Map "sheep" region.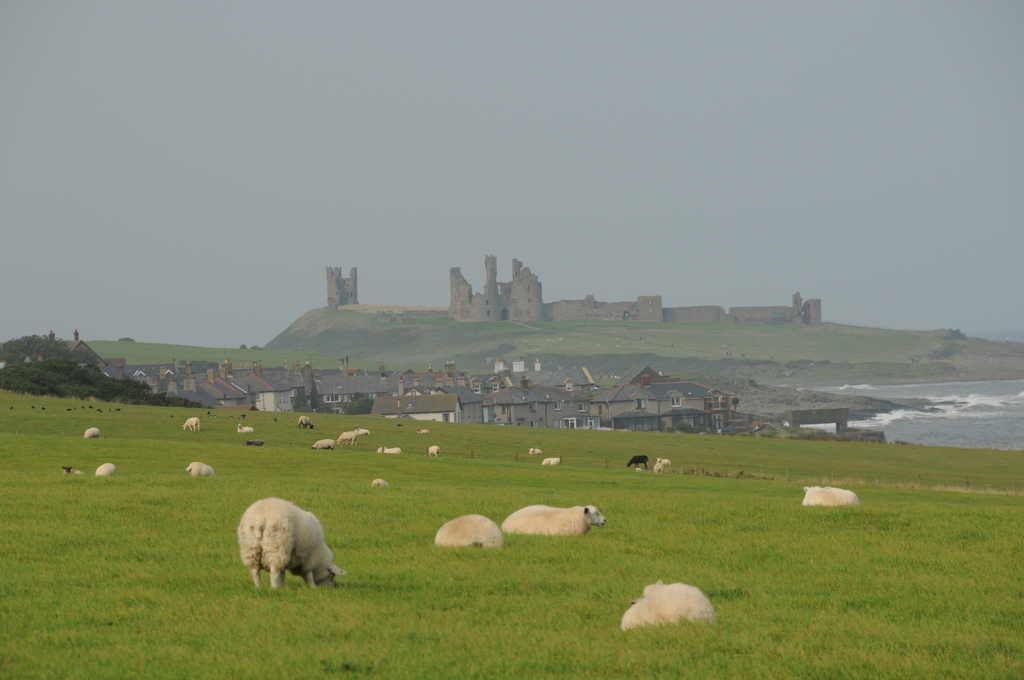
Mapped to l=311, t=438, r=334, b=449.
